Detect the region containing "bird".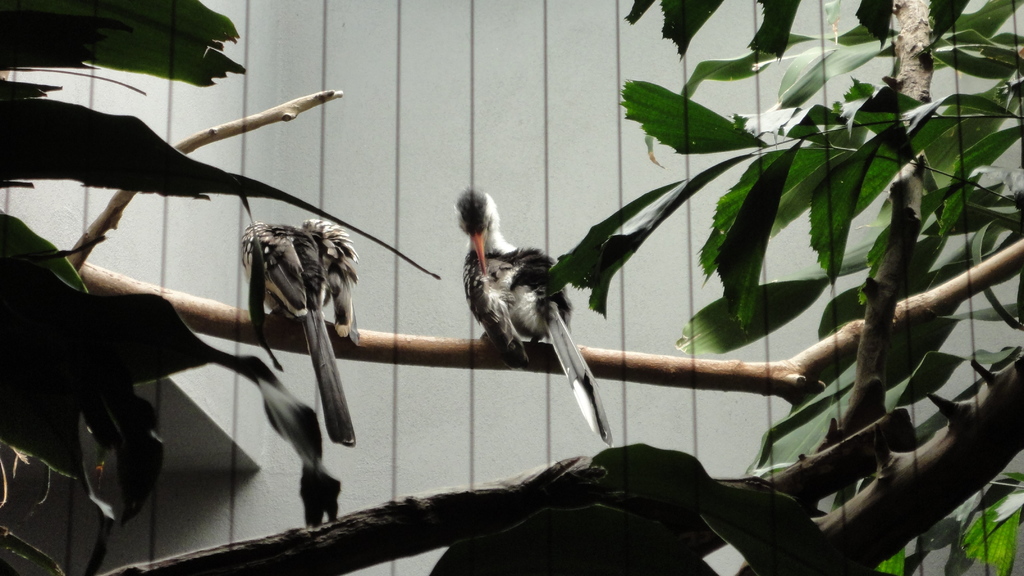
452 191 614 420.
